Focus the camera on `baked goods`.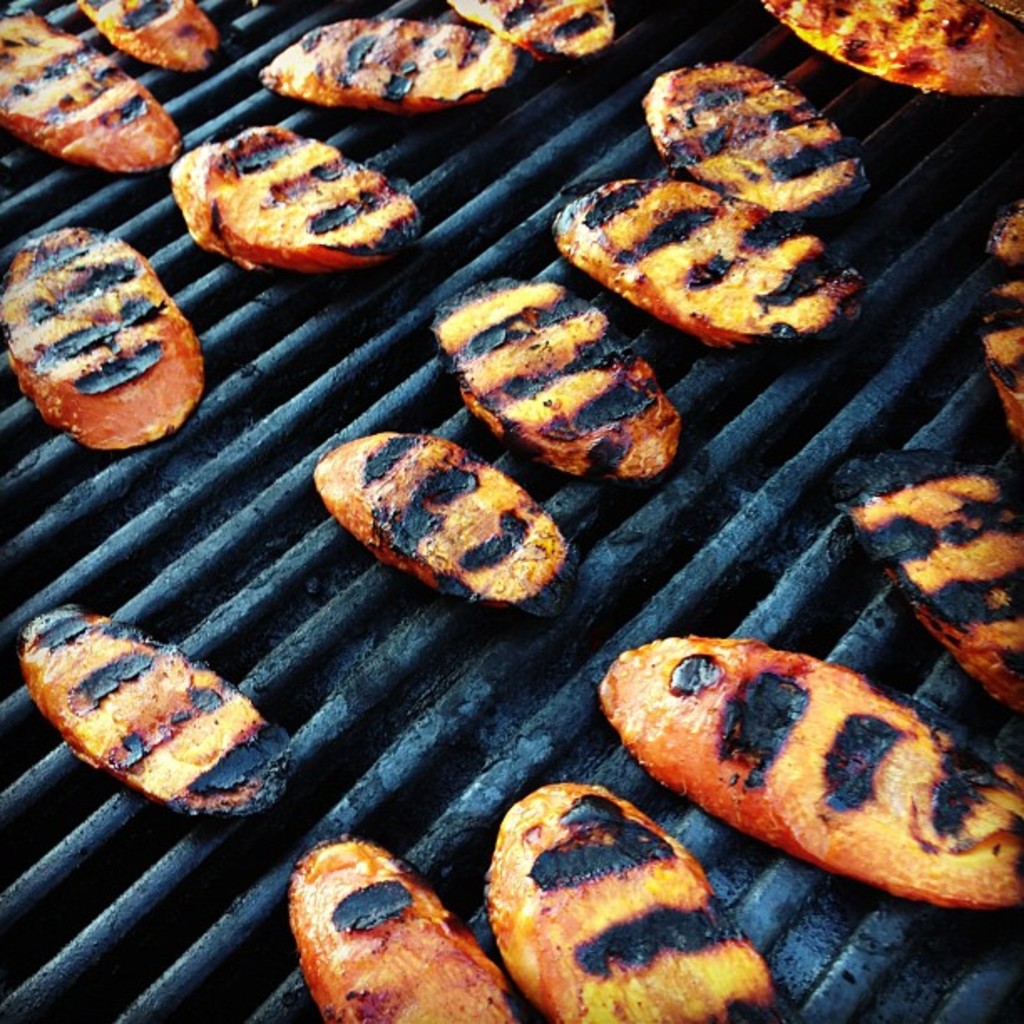
Focus region: bbox(450, 0, 624, 72).
